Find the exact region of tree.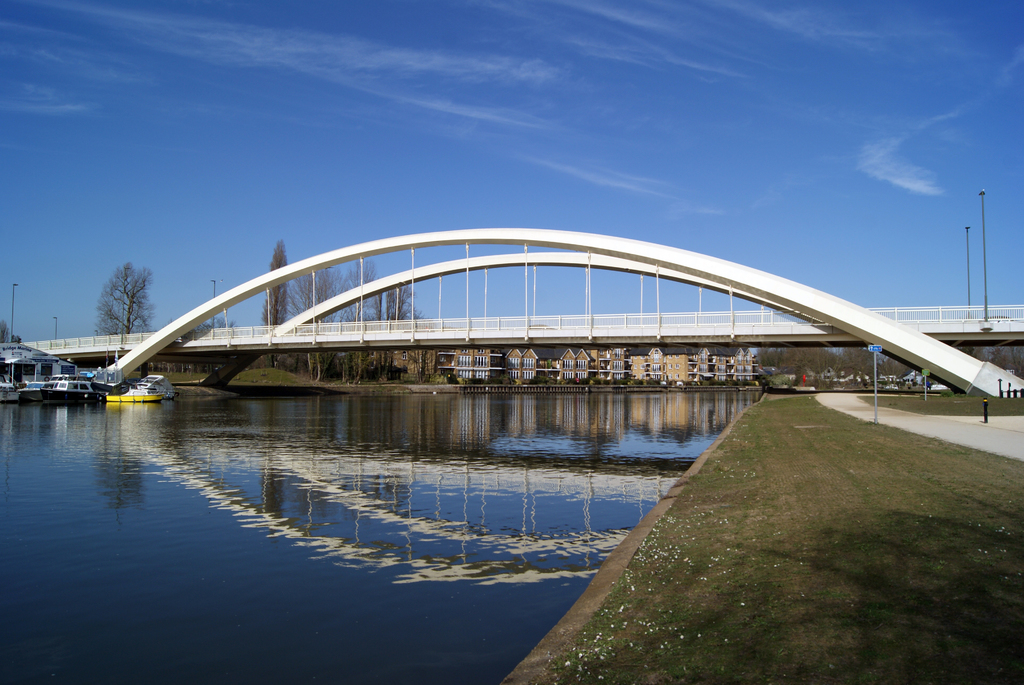
Exact region: <box>77,253,152,340</box>.
